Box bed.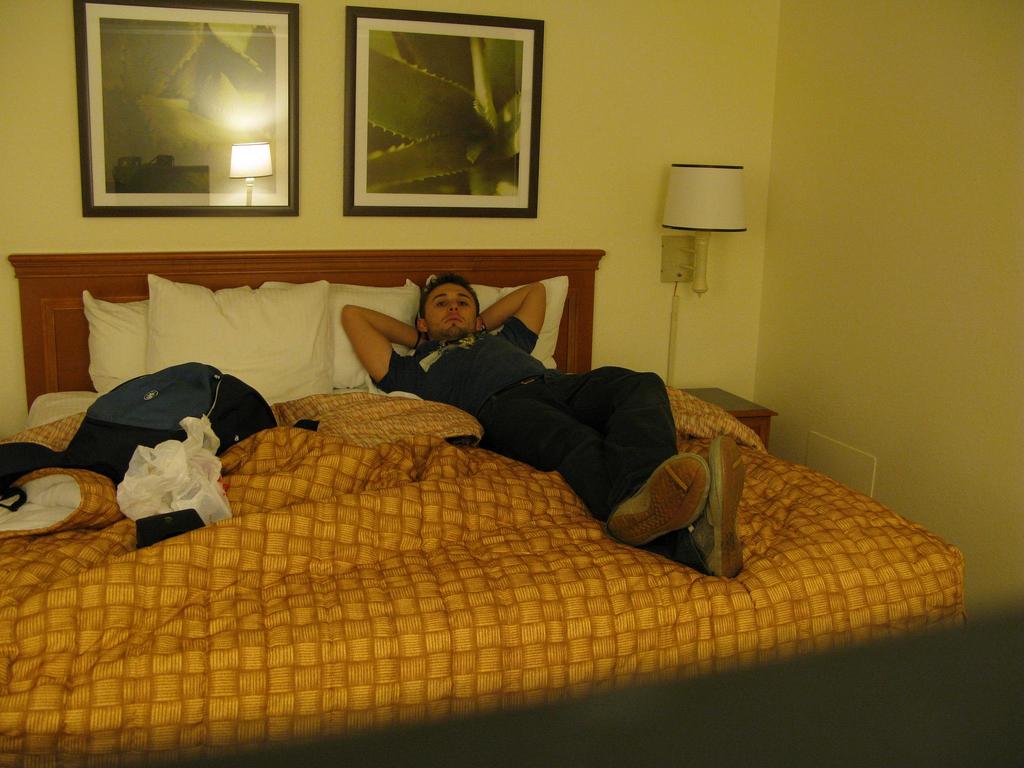
[x1=0, y1=202, x2=932, y2=744].
